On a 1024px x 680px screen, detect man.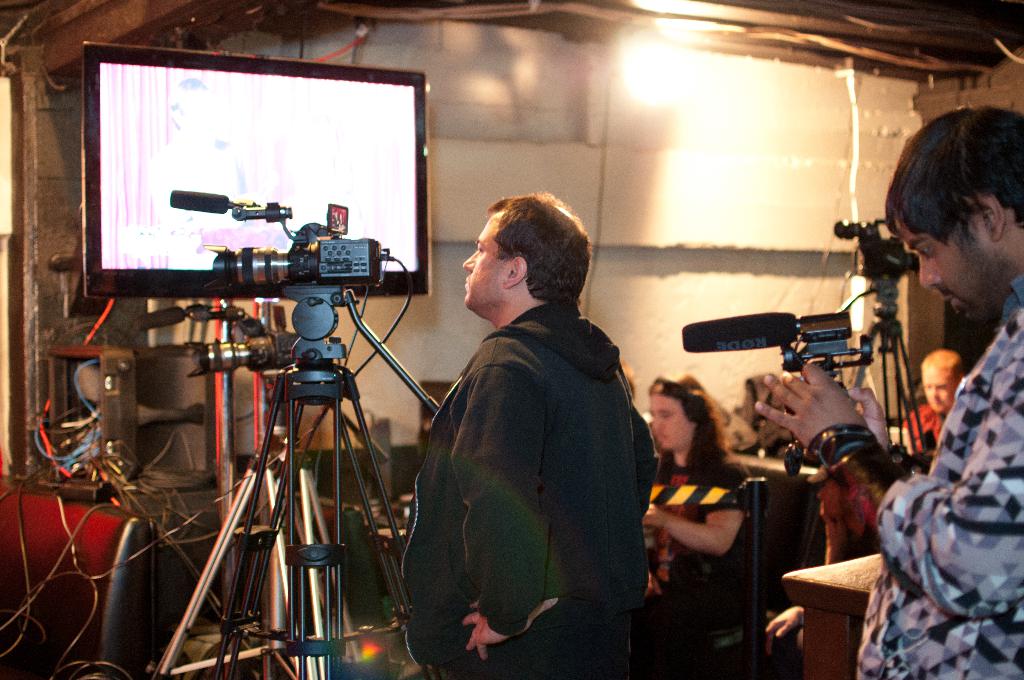
left=381, top=191, right=657, bottom=679.
